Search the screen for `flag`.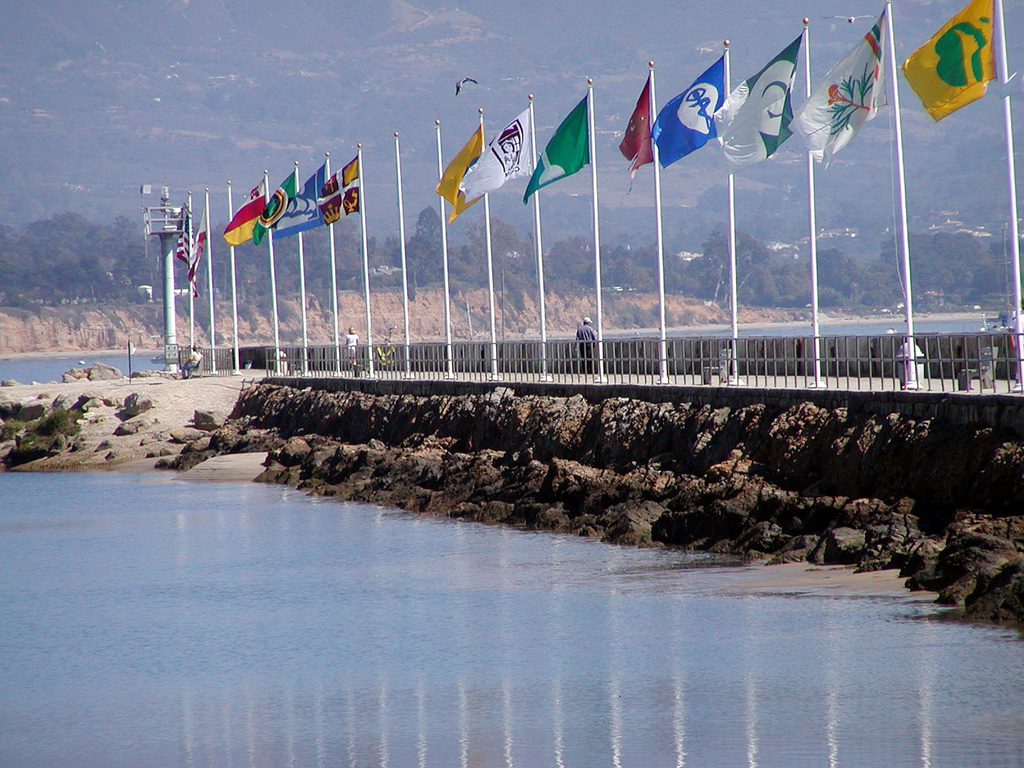
Found at crop(710, 22, 807, 167).
